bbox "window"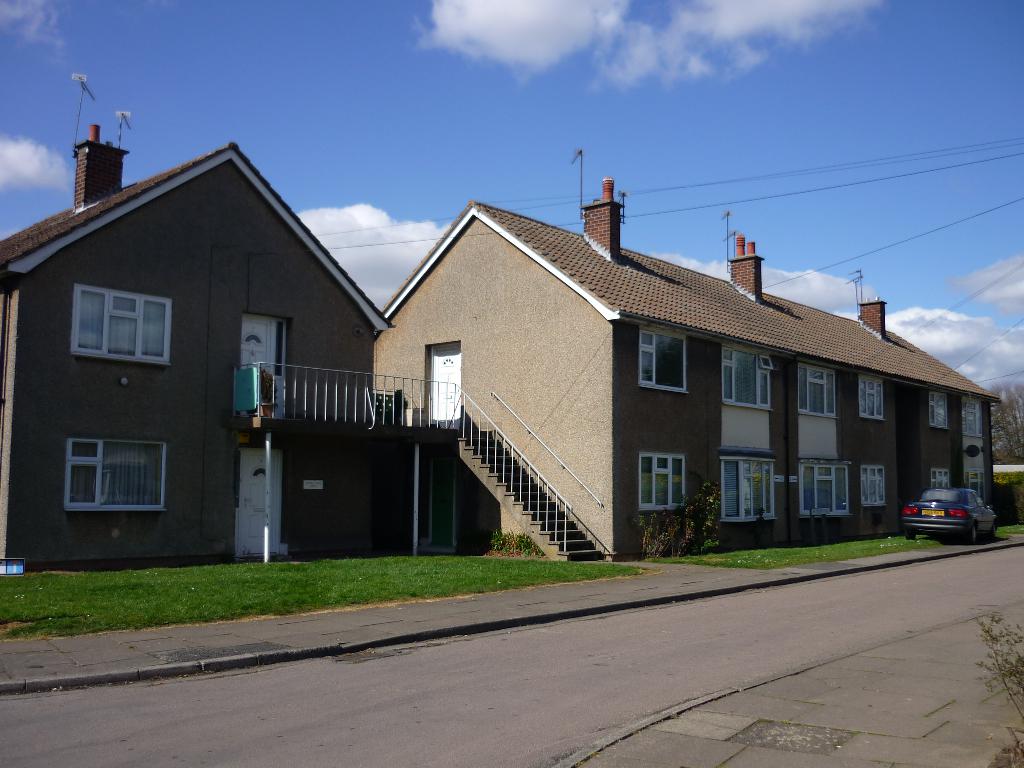
x1=961, y1=469, x2=986, y2=505
